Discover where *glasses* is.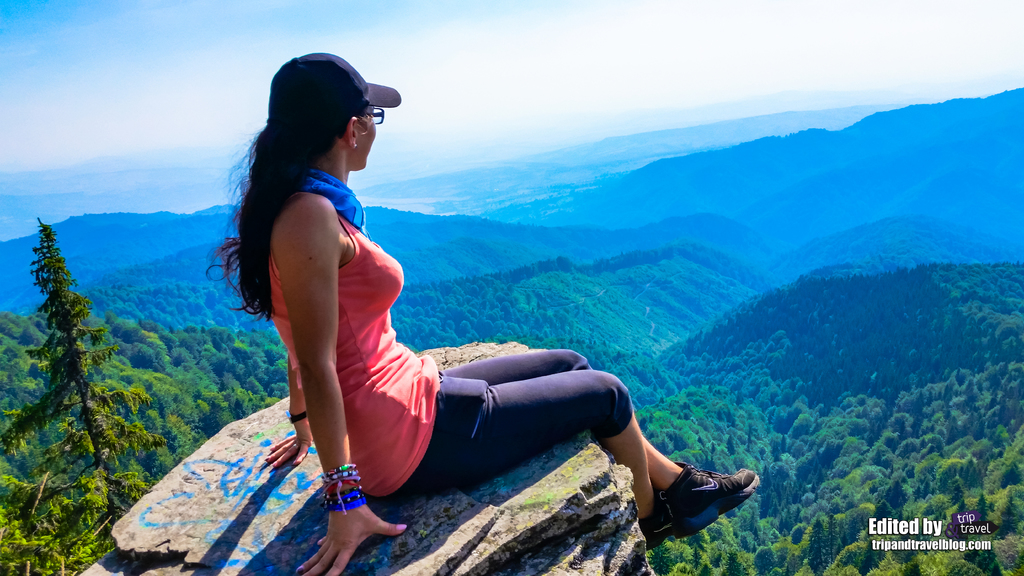
Discovered at left=360, top=106, right=382, bottom=125.
